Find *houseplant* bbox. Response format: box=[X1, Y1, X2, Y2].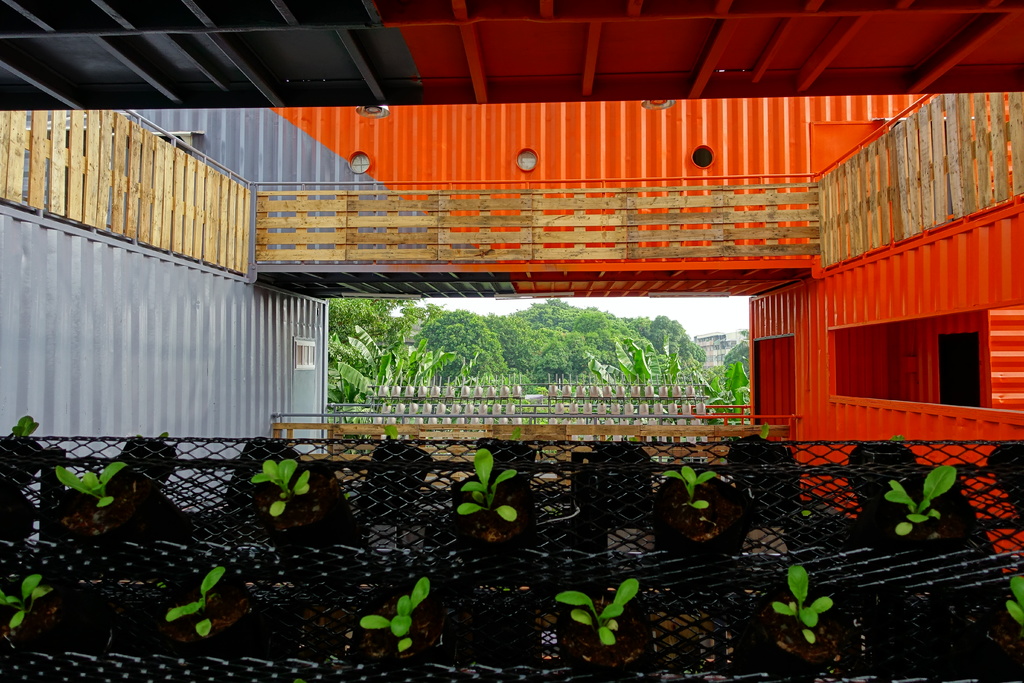
box=[0, 413, 45, 493].
